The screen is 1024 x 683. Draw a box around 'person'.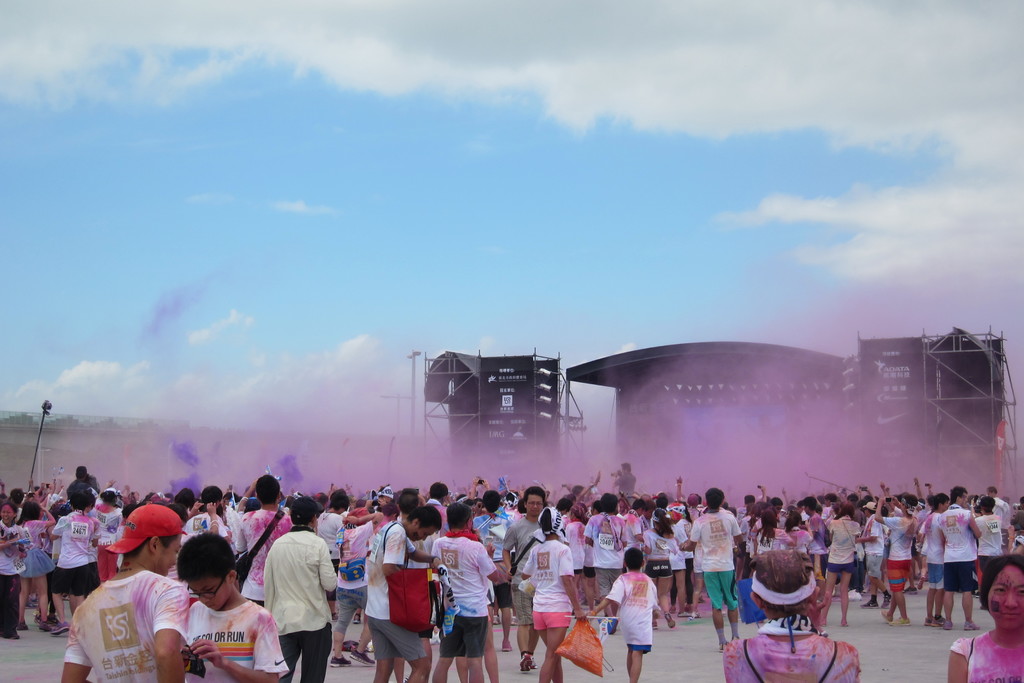
264, 488, 339, 682.
